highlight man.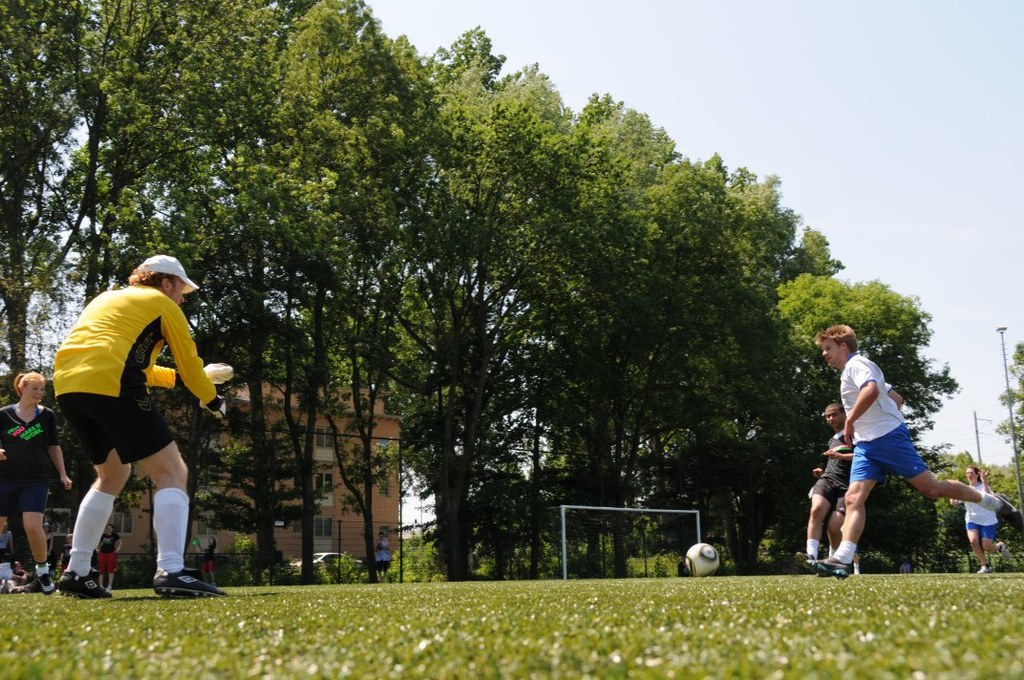
Highlighted region: BBox(809, 400, 855, 567).
